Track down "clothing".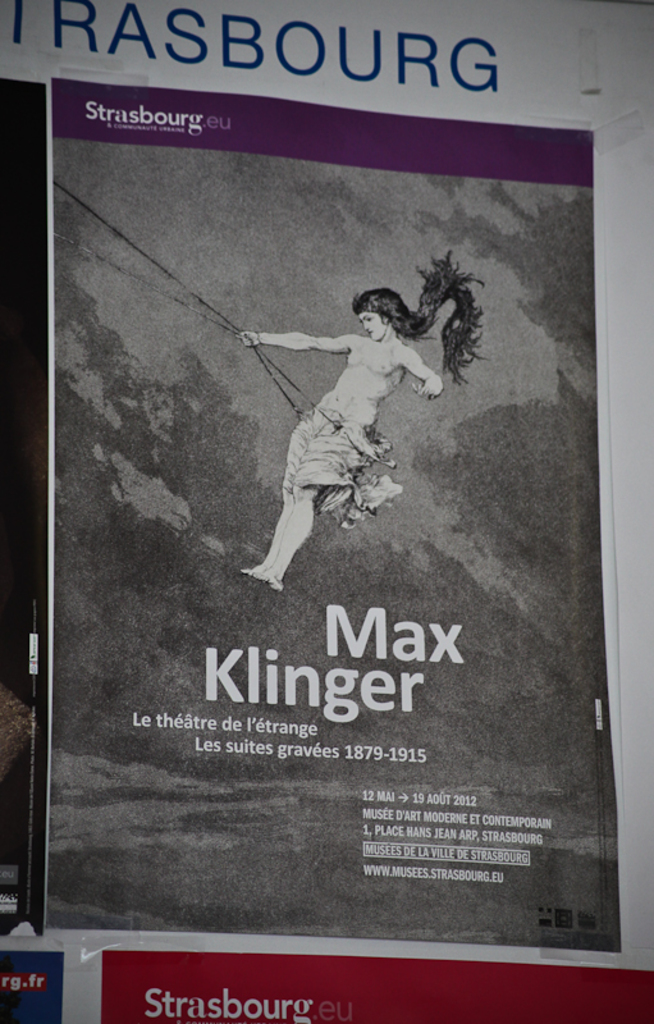
Tracked to [278, 398, 403, 534].
